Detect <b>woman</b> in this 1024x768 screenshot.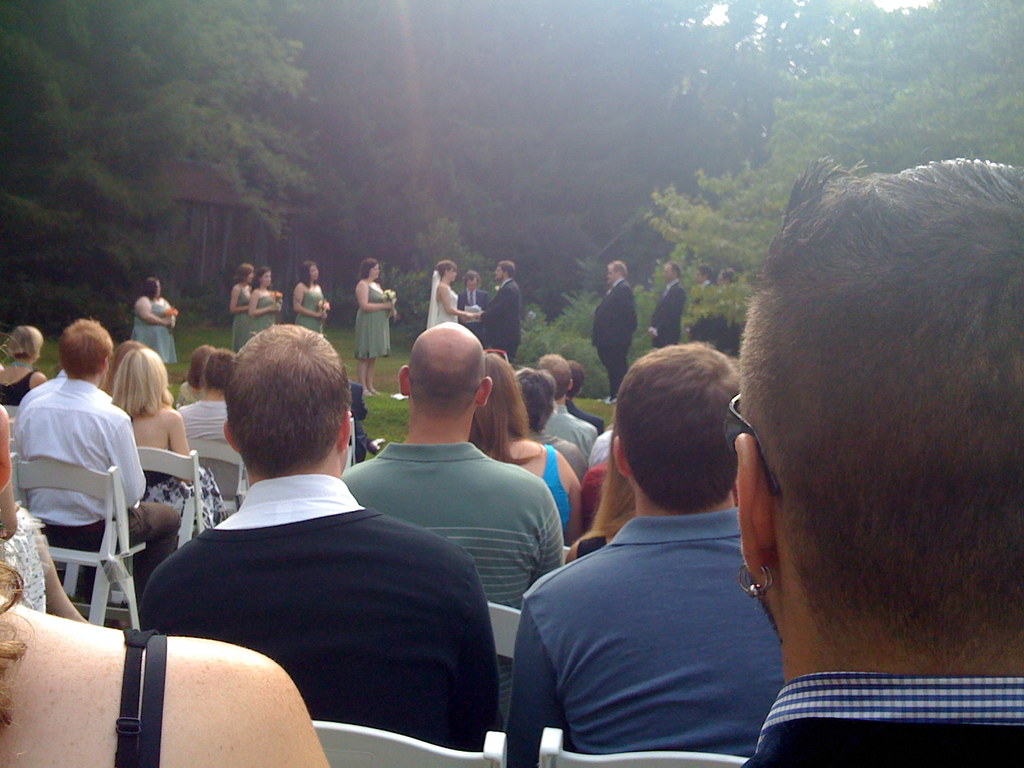
Detection: region(427, 259, 481, 330).
